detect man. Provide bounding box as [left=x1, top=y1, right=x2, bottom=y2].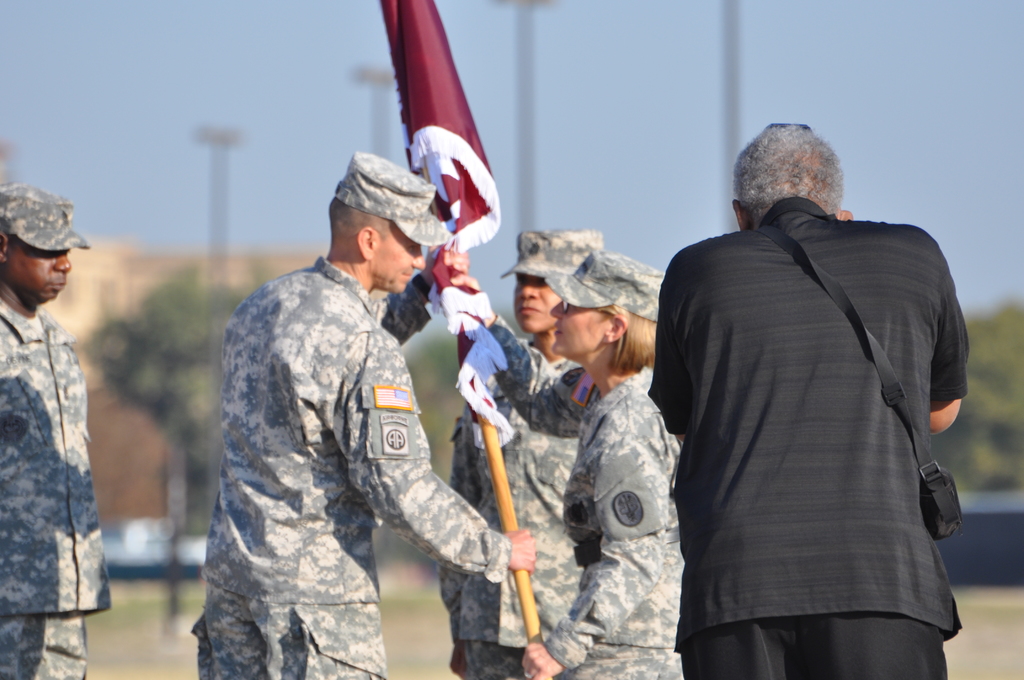
[left=646, top=124, right=968, bottom=679].
